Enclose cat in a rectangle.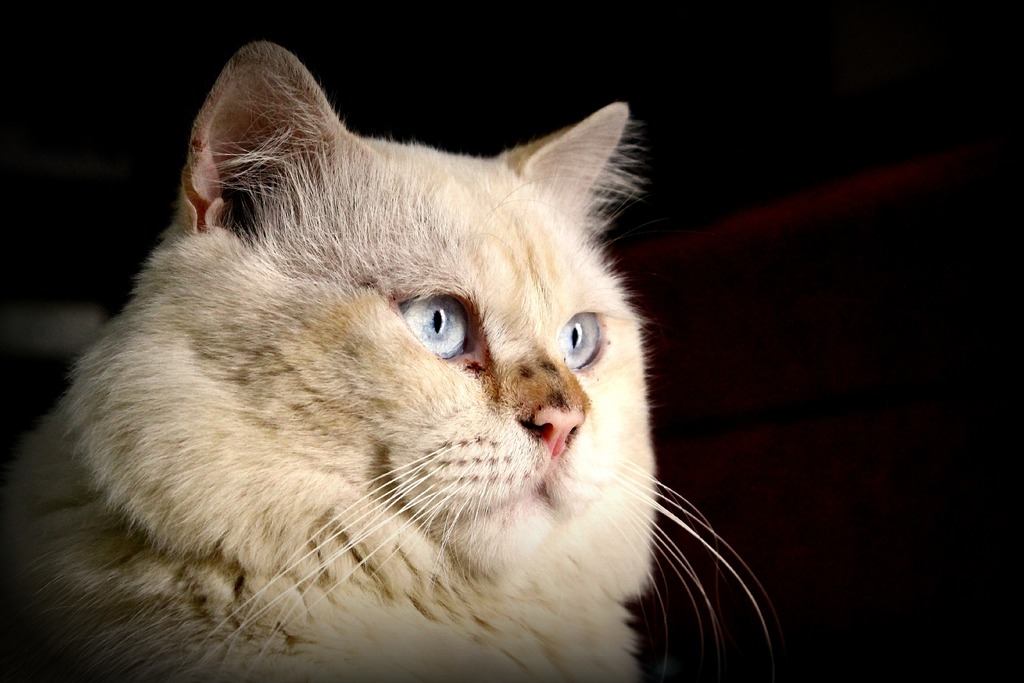
(x1=0, y1=42, x2=783, y2=682).
